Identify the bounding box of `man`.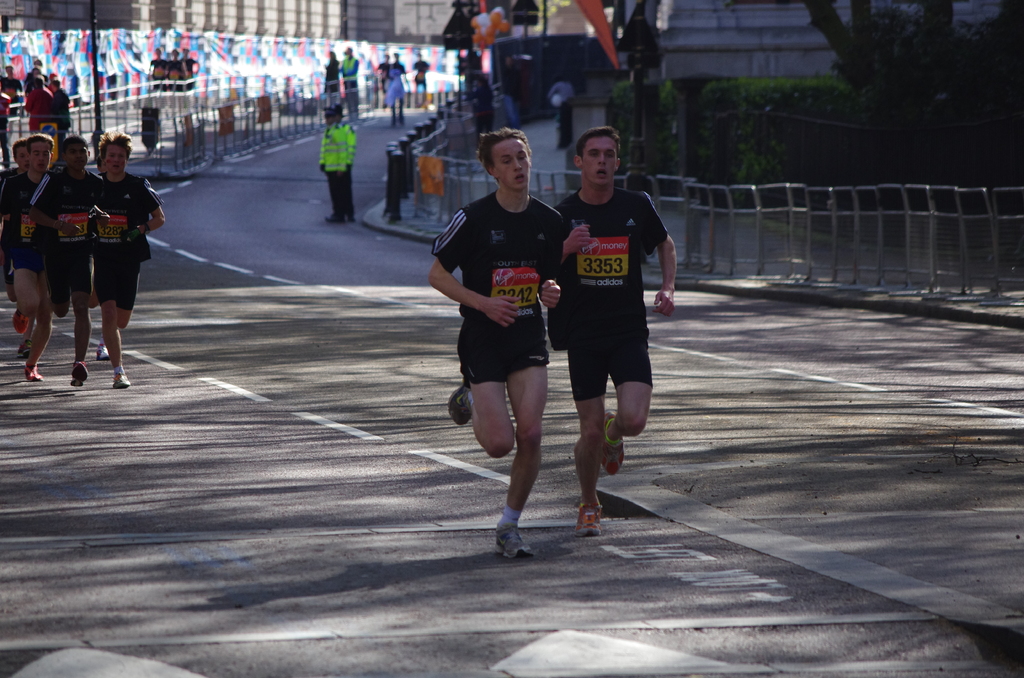
crop(0, 90, 12, 166).
